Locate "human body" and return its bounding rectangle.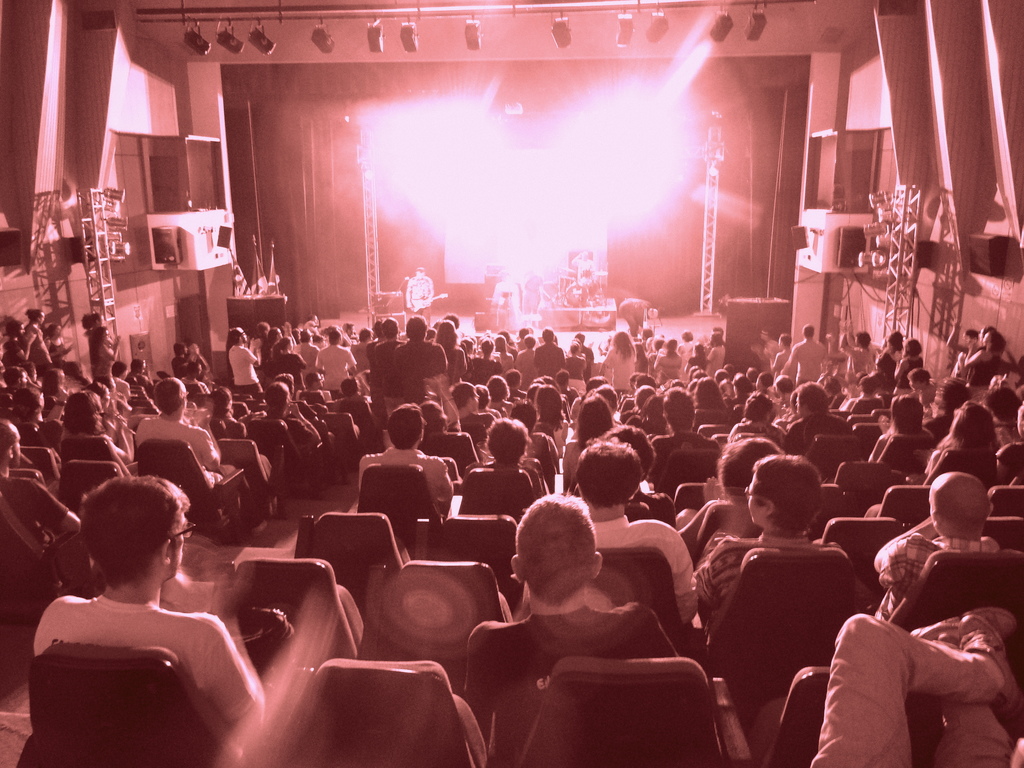
{"x1": 858, "y1": 463, "x2": 1004, "y2": 623}.
